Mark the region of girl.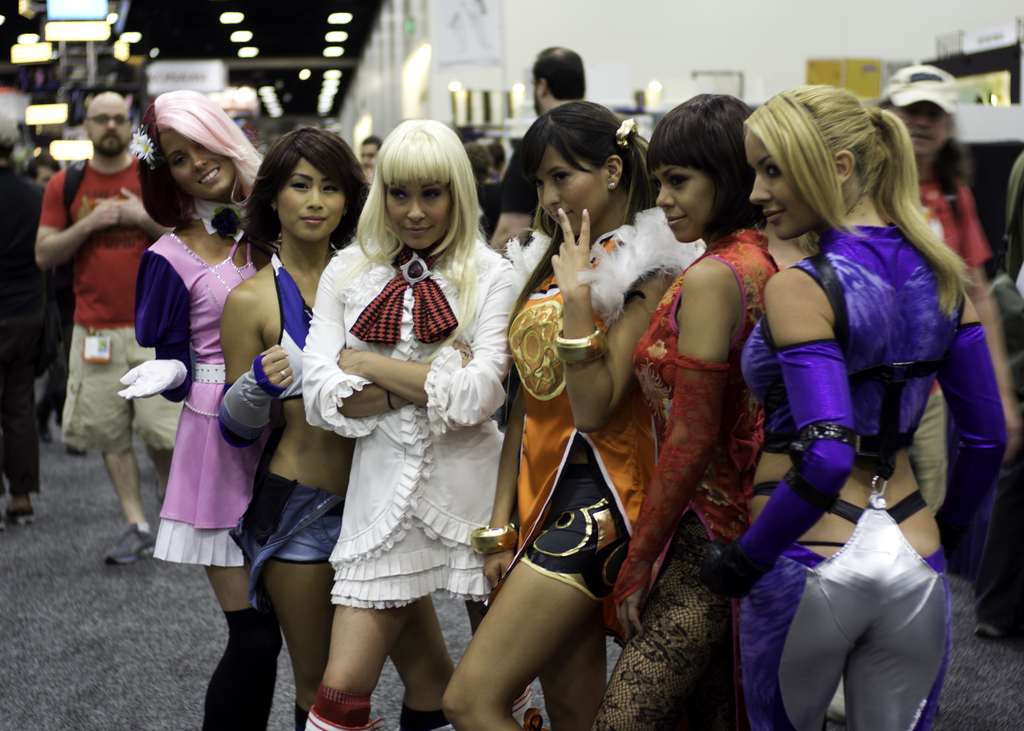
Region: <box>298,124,521,730</box>.
